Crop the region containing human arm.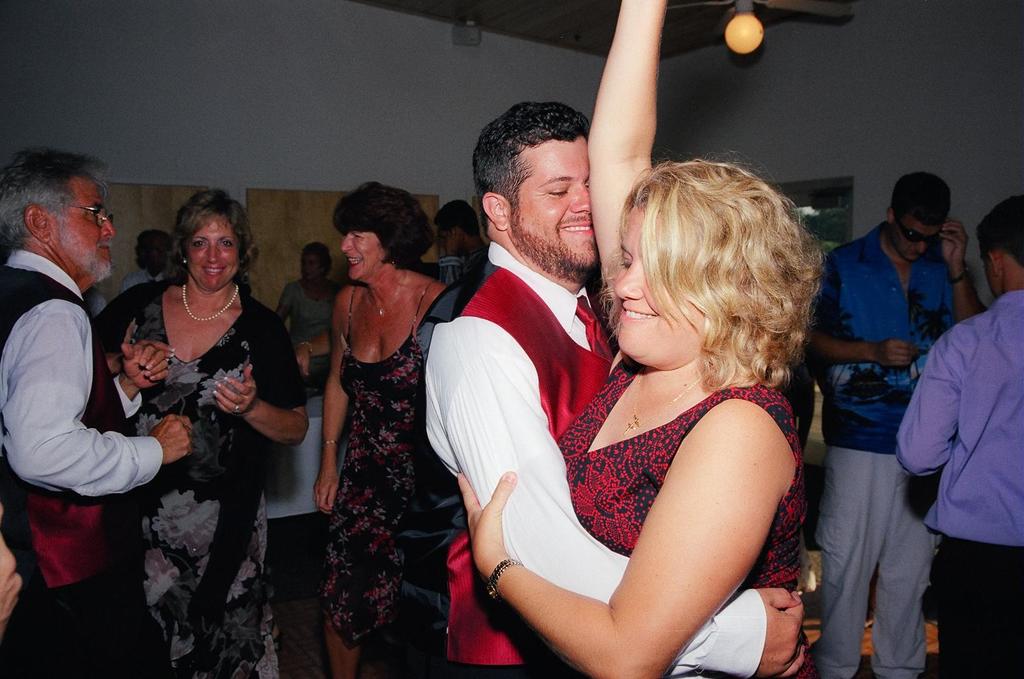
Crop region: <region>276, 284, 291, 323</region>.
